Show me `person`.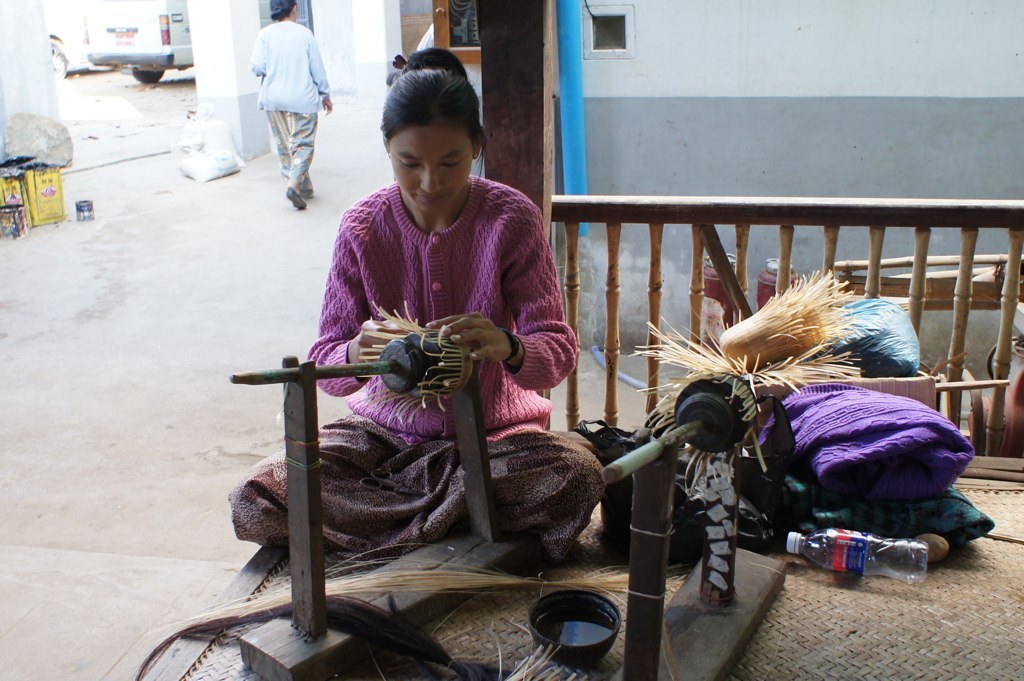
`person` is here: 240 0 327 201.
